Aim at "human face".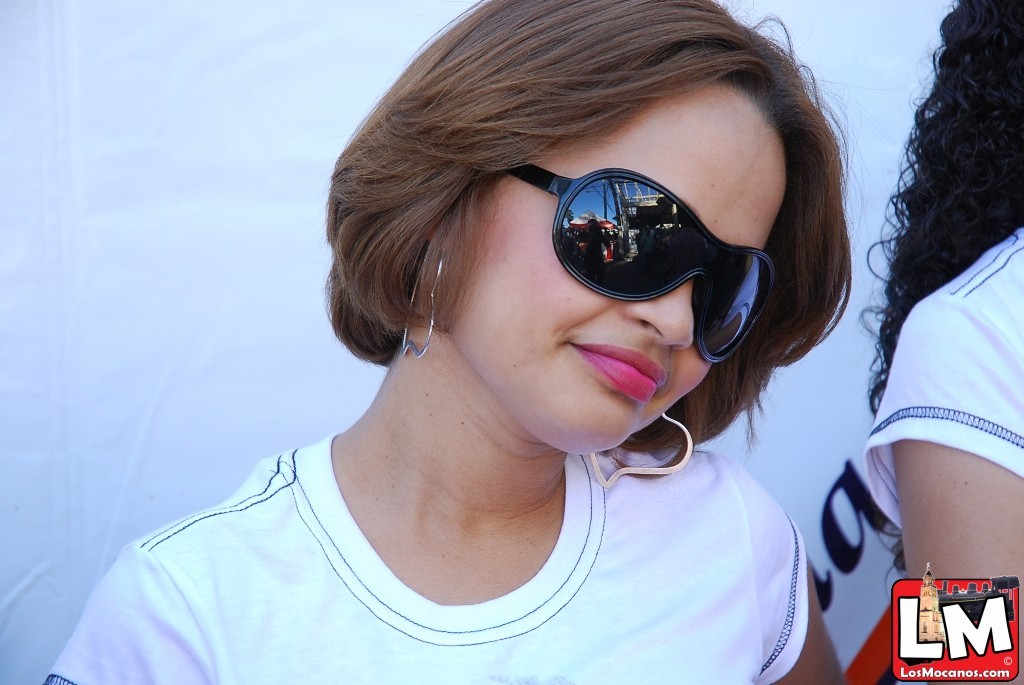
Aimed at bbox(438, 80, 789, 456).
